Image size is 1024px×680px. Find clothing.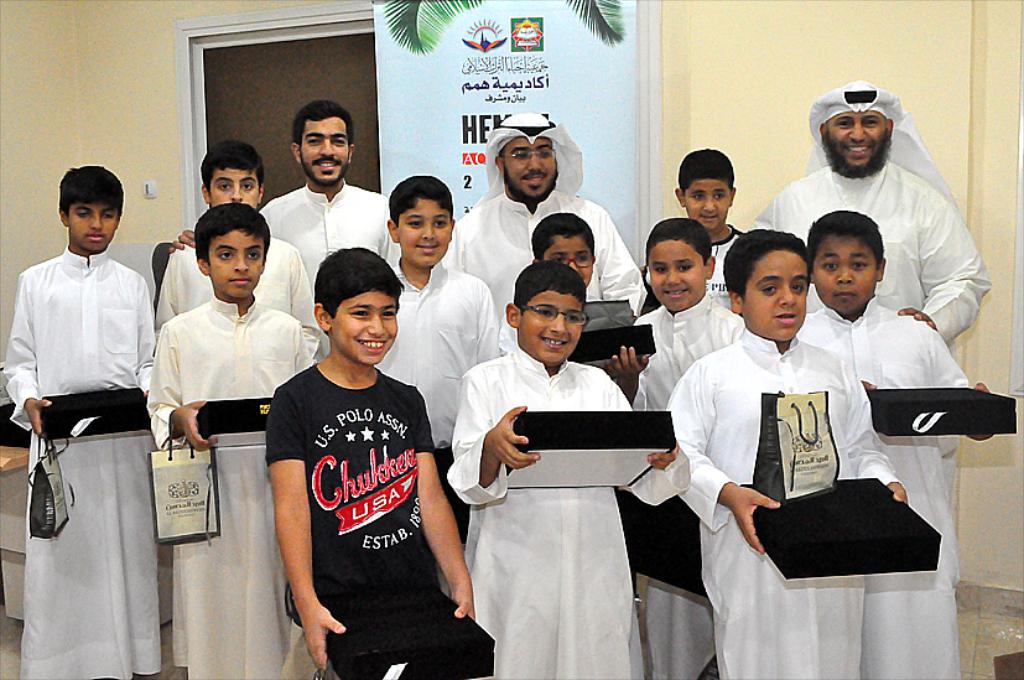
{"x1": 452, "y1": 347, "x2": 693, "y2": 679}.
